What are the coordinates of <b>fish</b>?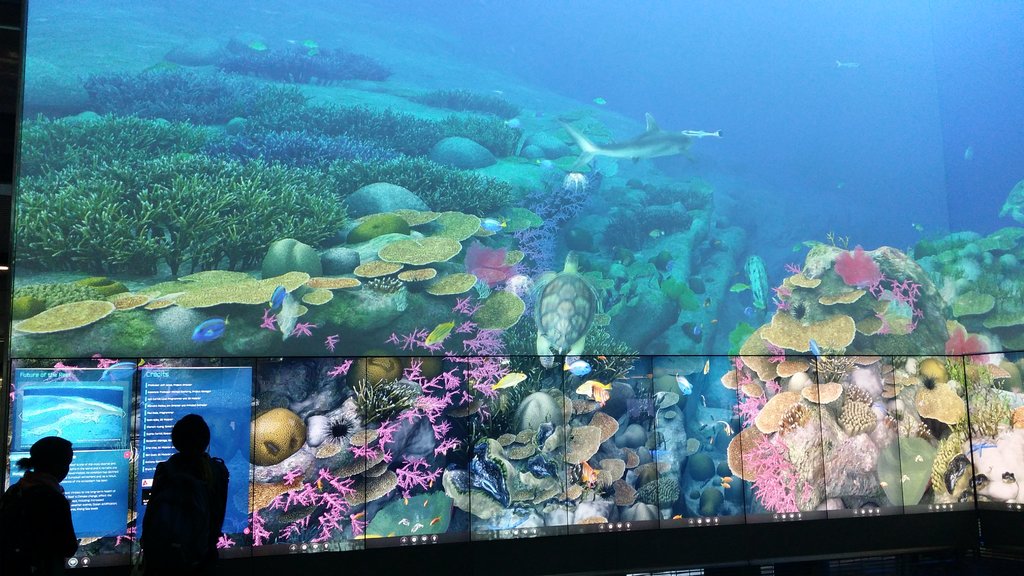
Rect(546, 102, 737, 172).
